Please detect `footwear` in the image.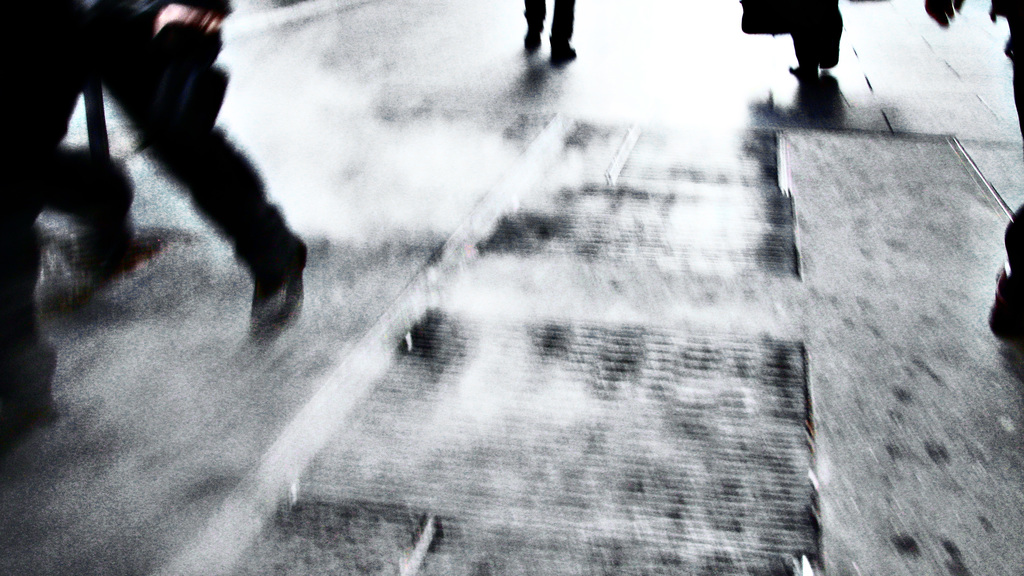
crop(225, 232, 288, 327).
